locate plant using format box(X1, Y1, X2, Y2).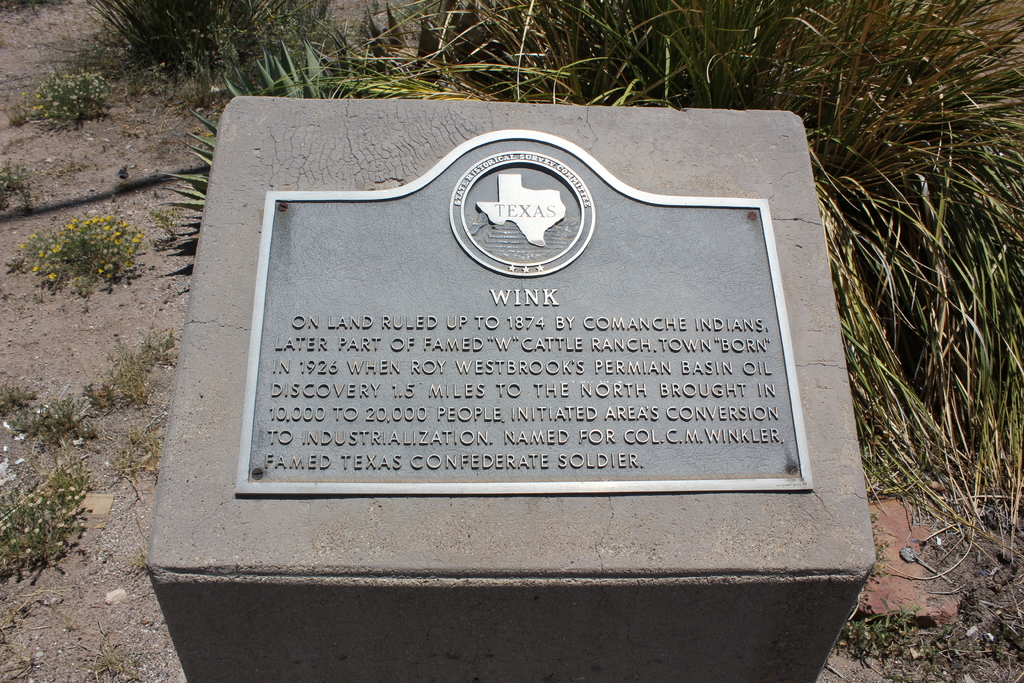
box(149, 103, 221, 270).
